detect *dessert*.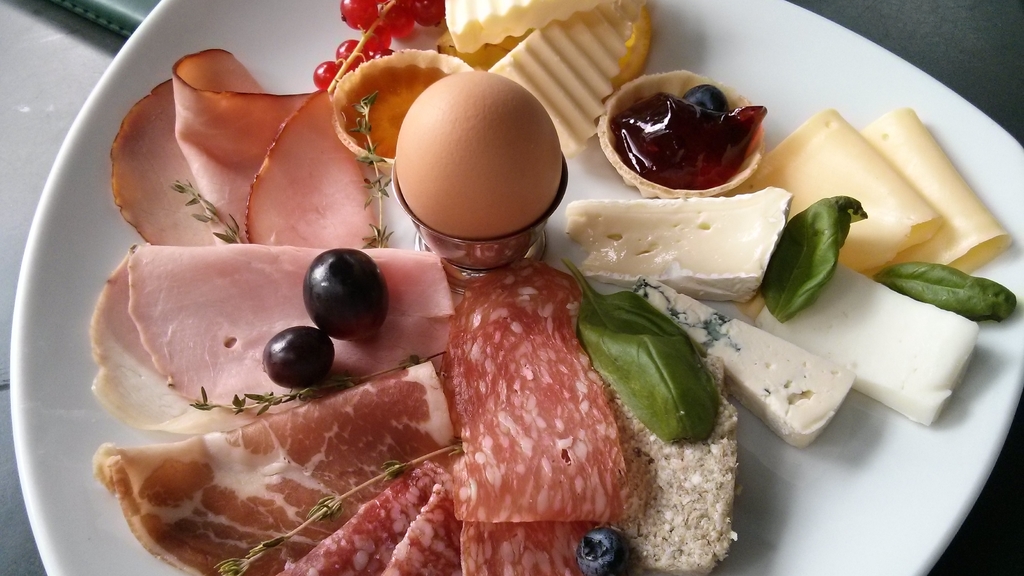
Detected at [860,99,1014,274].
